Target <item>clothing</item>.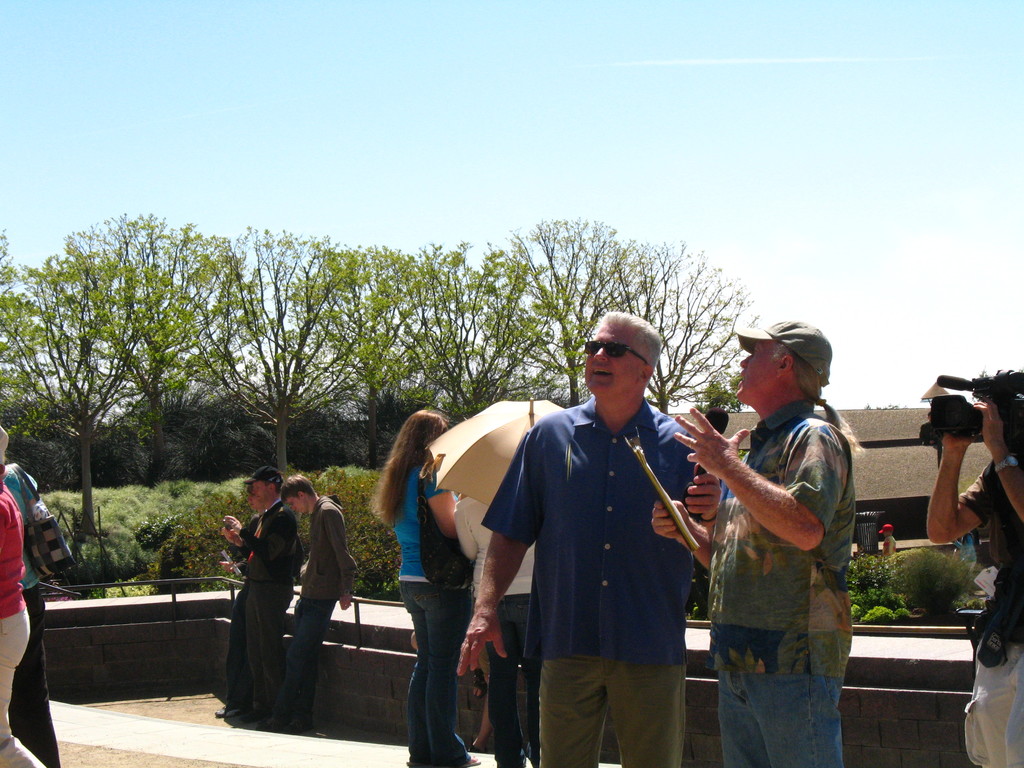
Target region: [457,502,532,767].
